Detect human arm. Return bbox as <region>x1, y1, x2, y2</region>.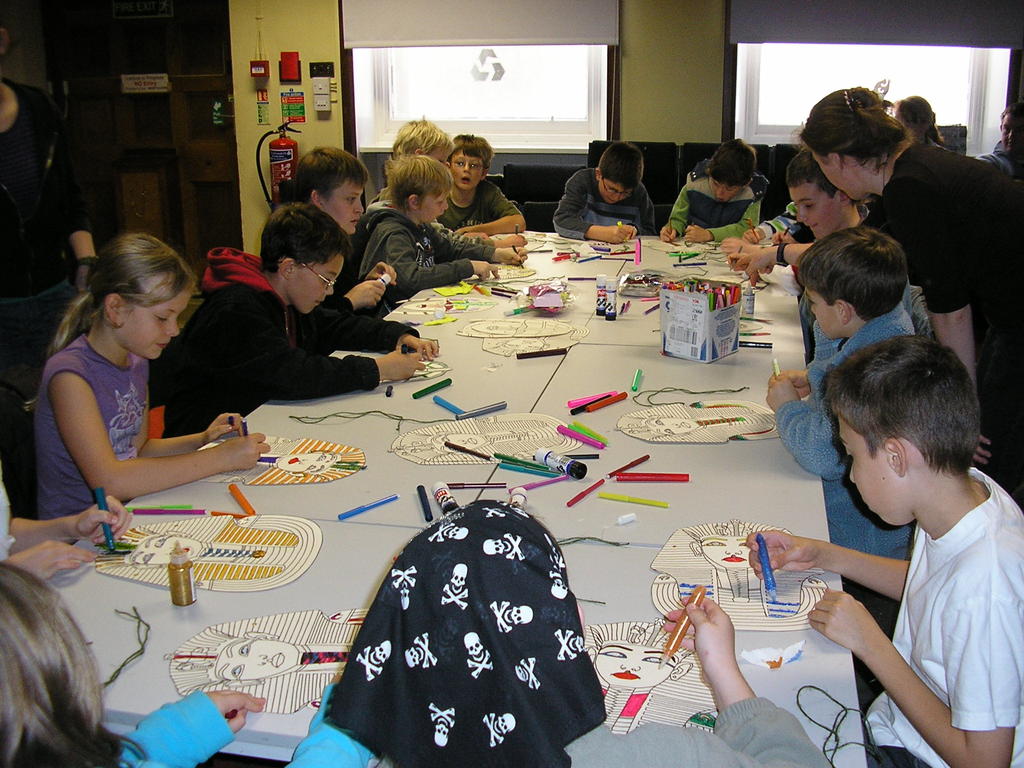
<region>740, 241, 817, 280</region>.
